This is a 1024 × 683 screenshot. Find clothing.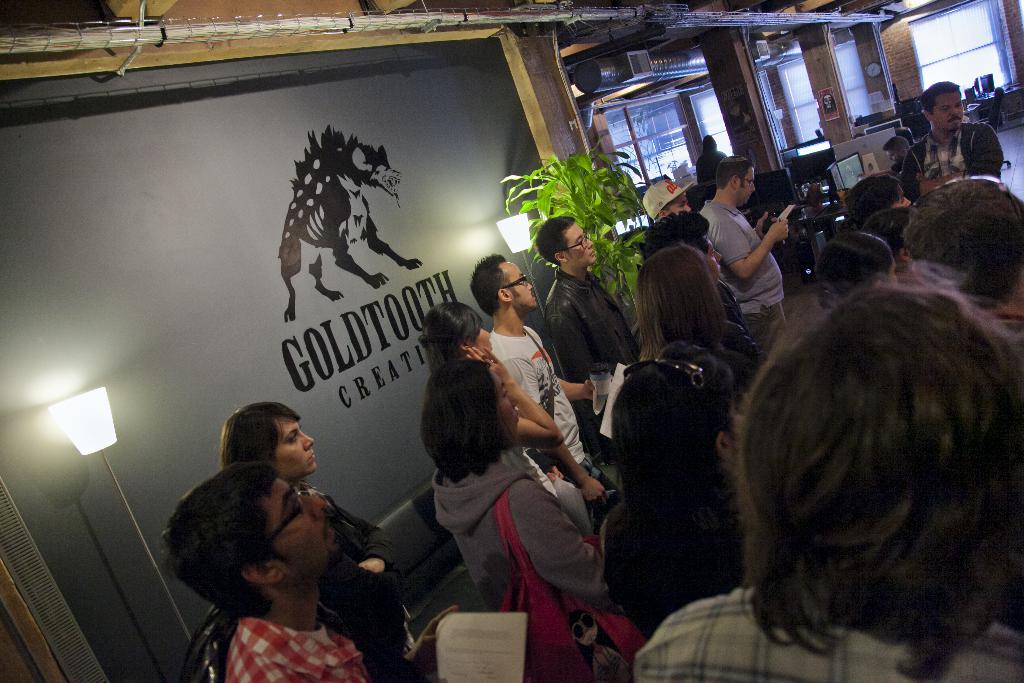
Bounding box: detection(694, 147, 731, 188).
